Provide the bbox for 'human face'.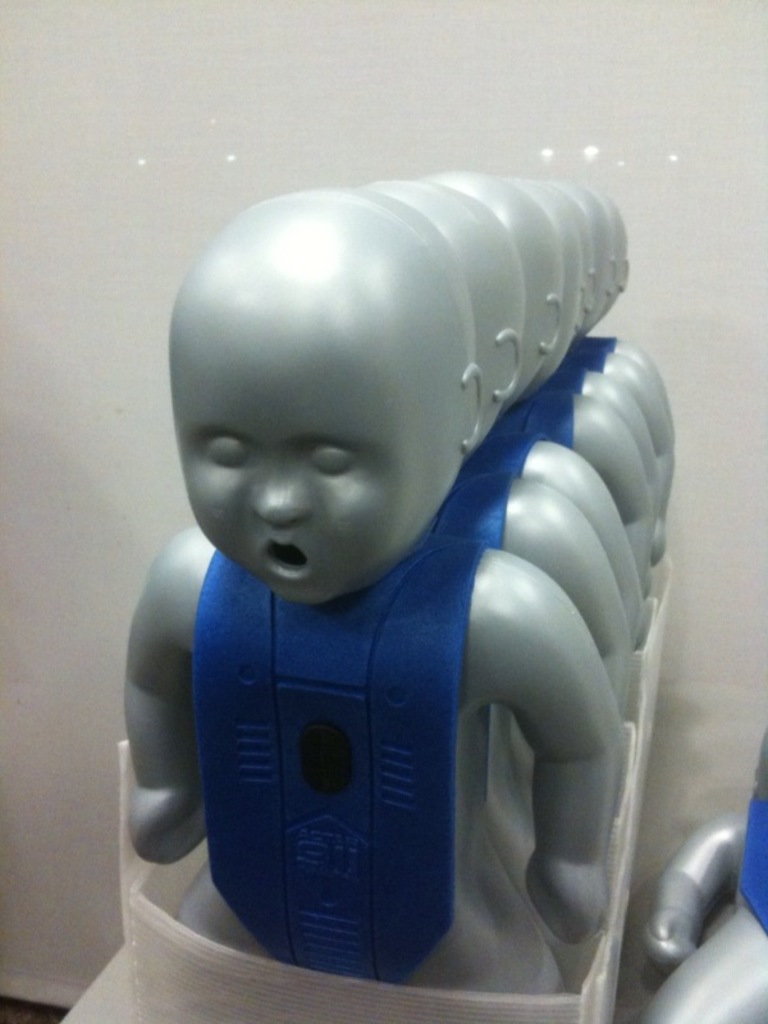
(x1=166, y1=225, x2=462, y2=603).
